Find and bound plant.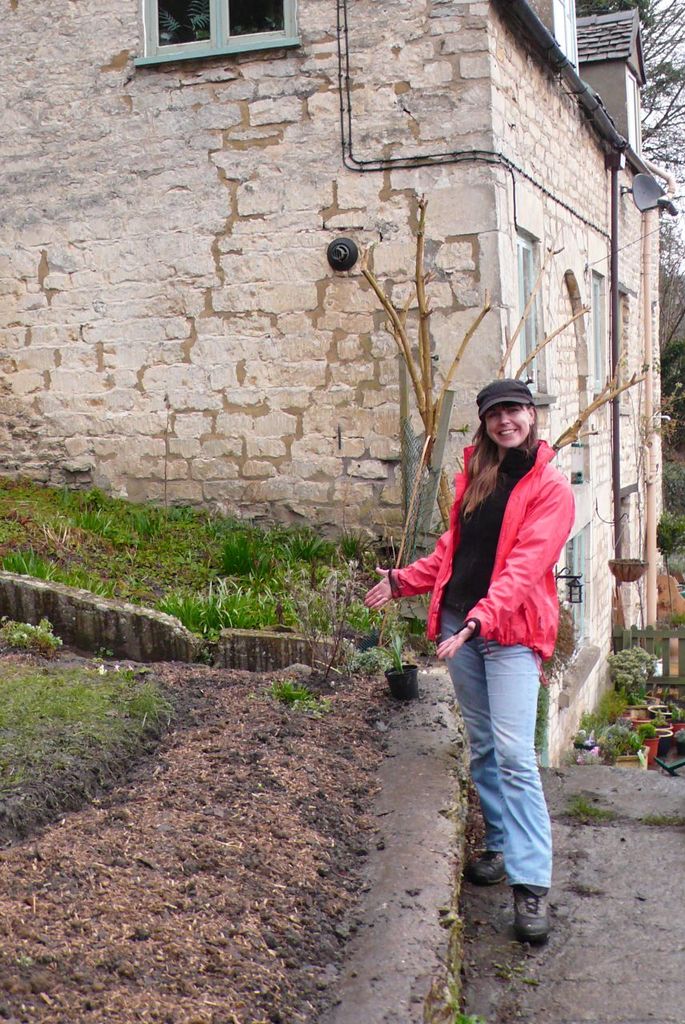
Bound: left=0, top=614, right=78, bottom=659.
